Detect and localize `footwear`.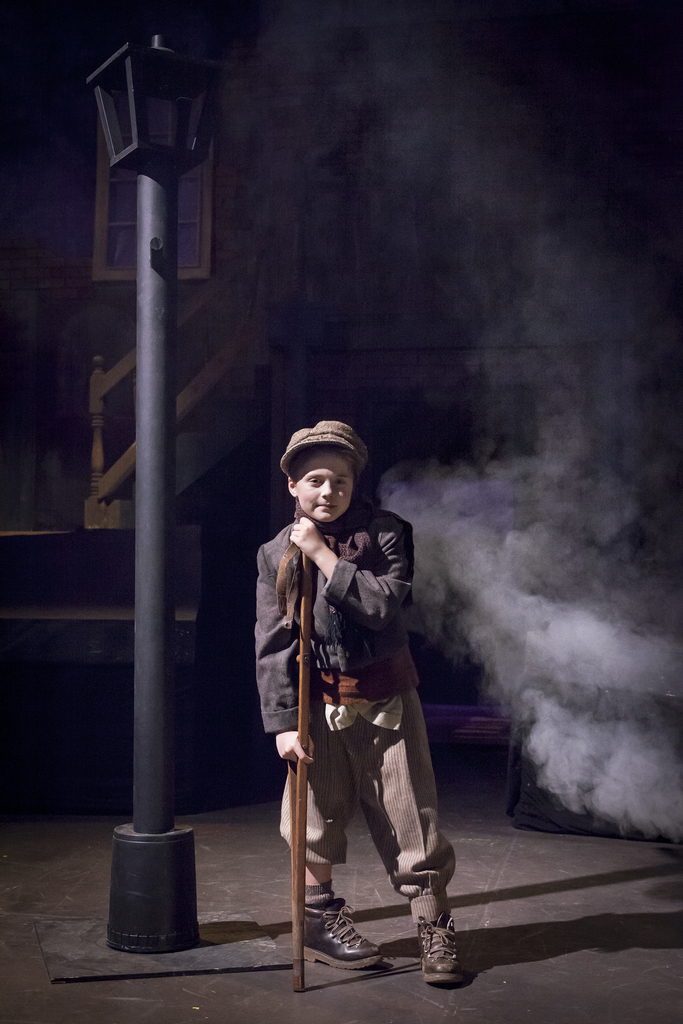
Localized at [410, 901, 476, 990].
